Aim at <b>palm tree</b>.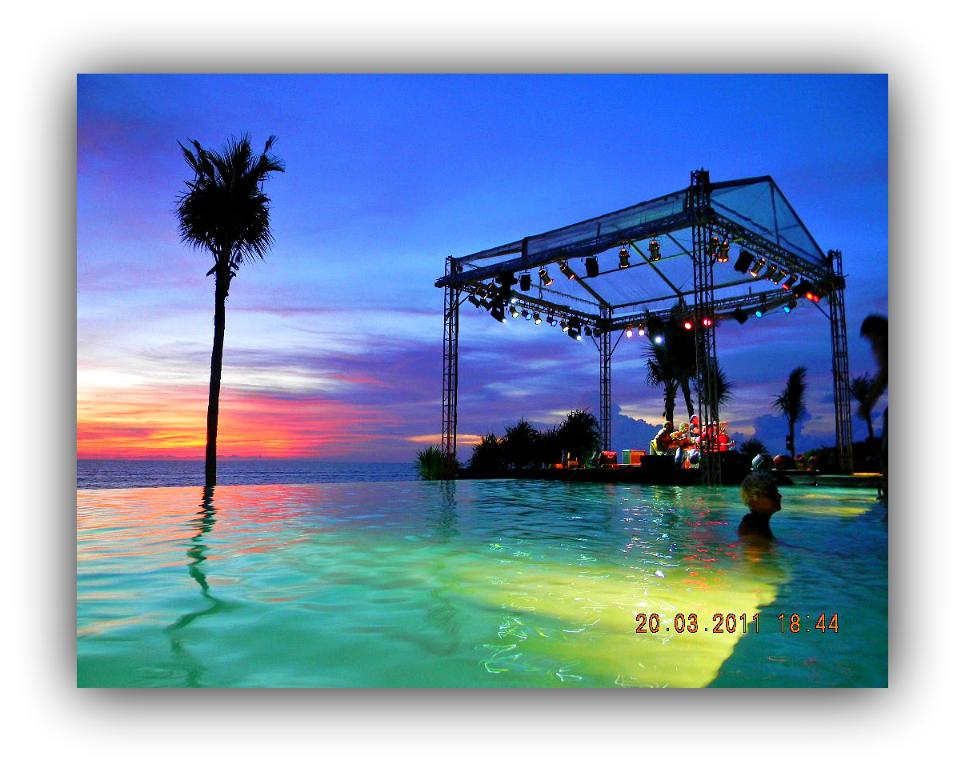
Aimed at 646:310:679:426.
